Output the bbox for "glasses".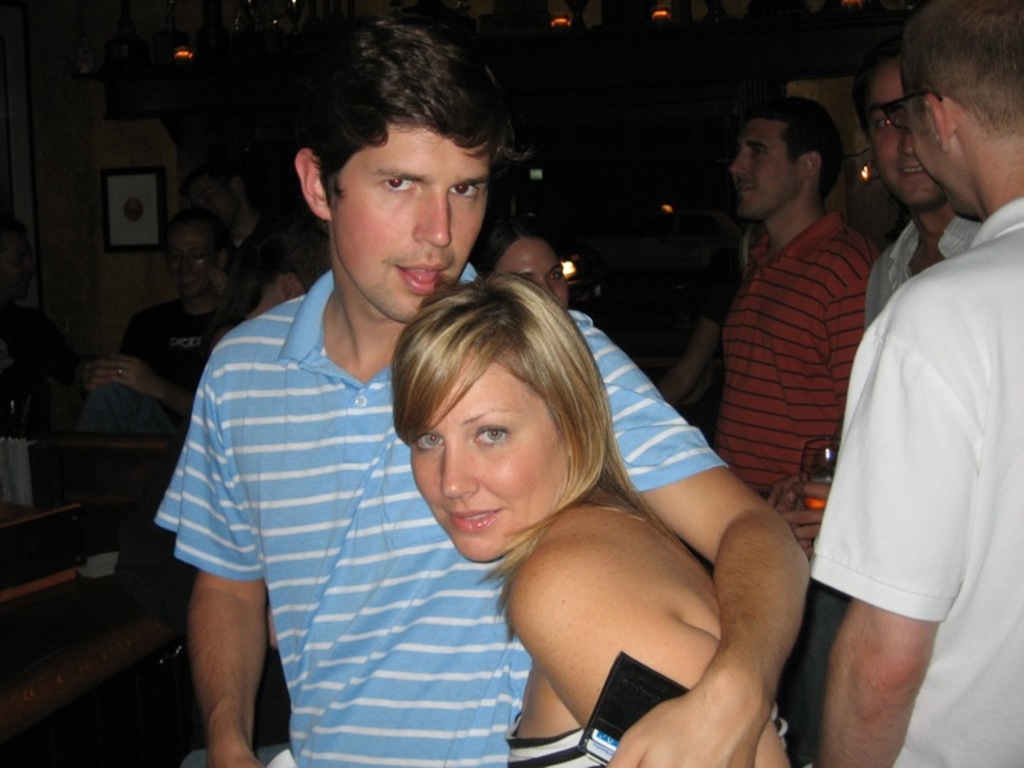
(x1=884, y1=88, x2=934, y2=140).
